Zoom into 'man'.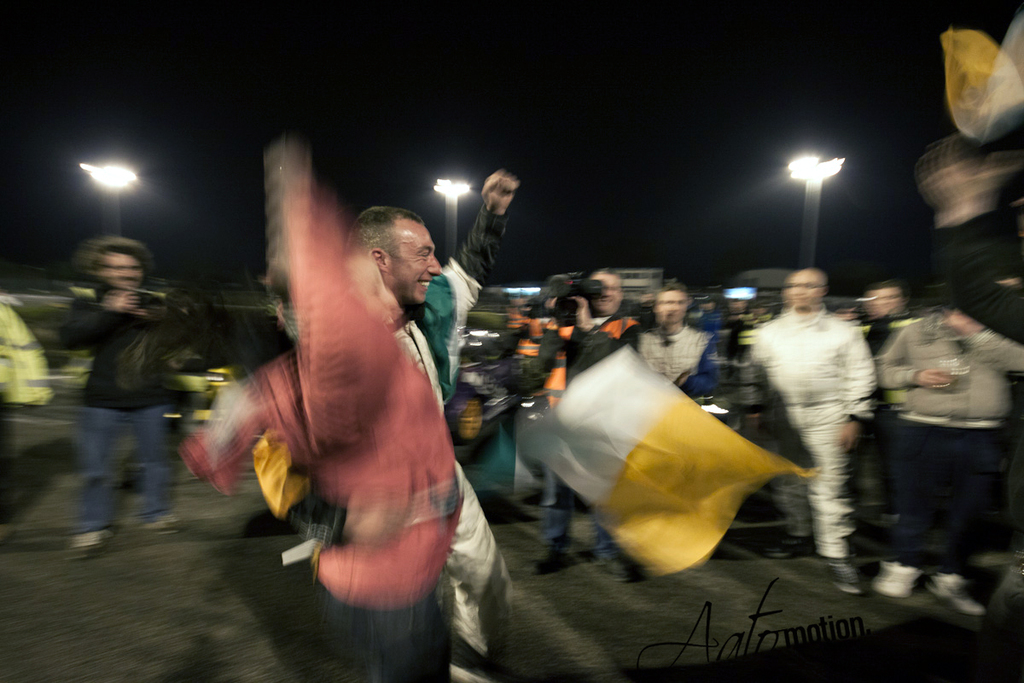
Zoom target: bbox(865, 277, 915, 526).
